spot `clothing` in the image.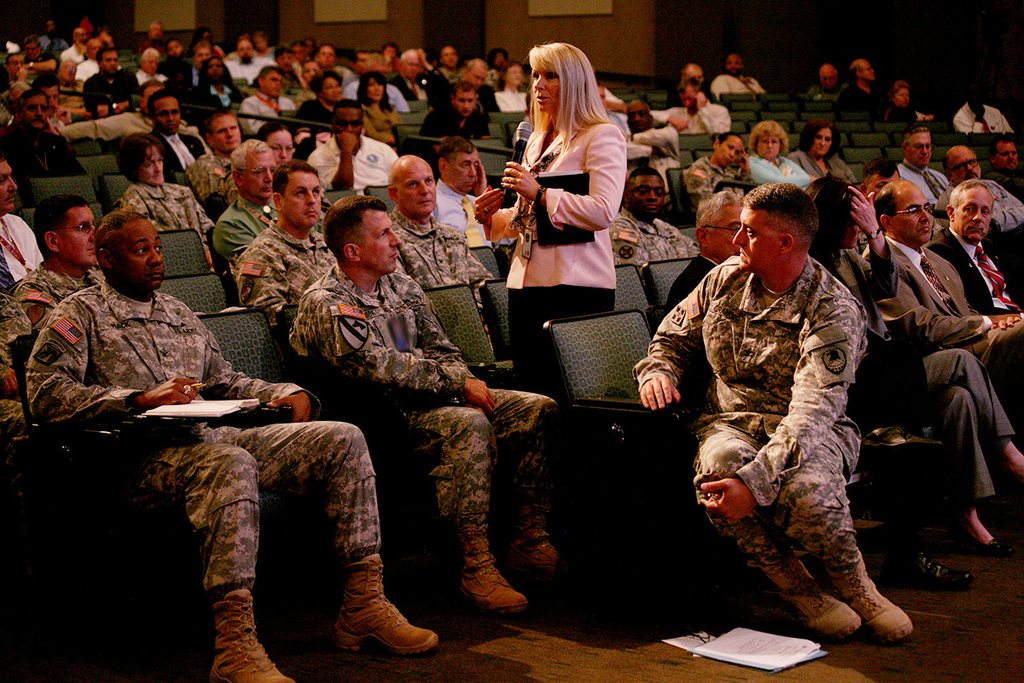
`clothing` found at bbox=(344, 75, 409, 108).
